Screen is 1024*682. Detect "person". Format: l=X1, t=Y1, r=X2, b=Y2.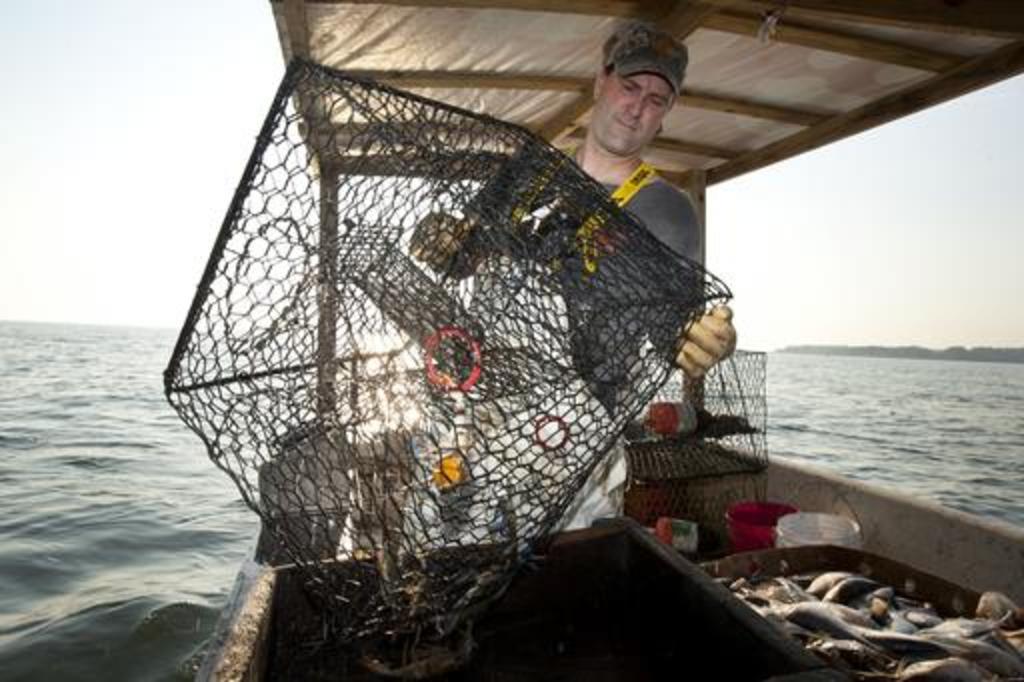
l=406, t=20, r=734, b=550.
